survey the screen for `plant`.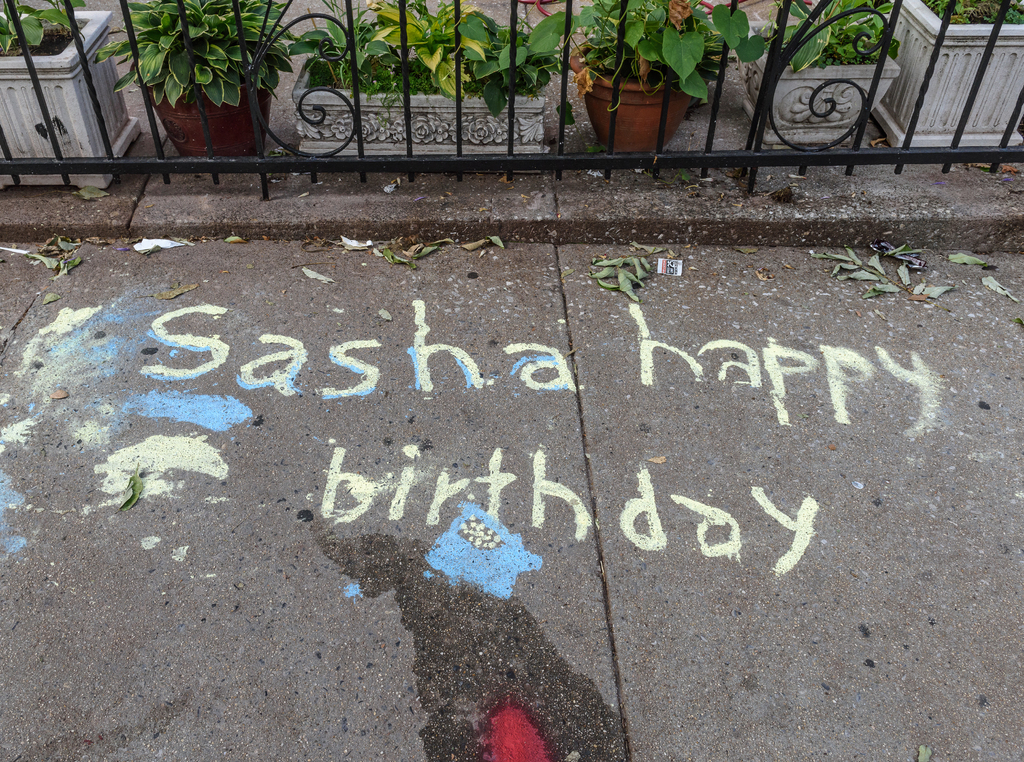
Survey found: left=572, top=0, right=762, bottom=109.
